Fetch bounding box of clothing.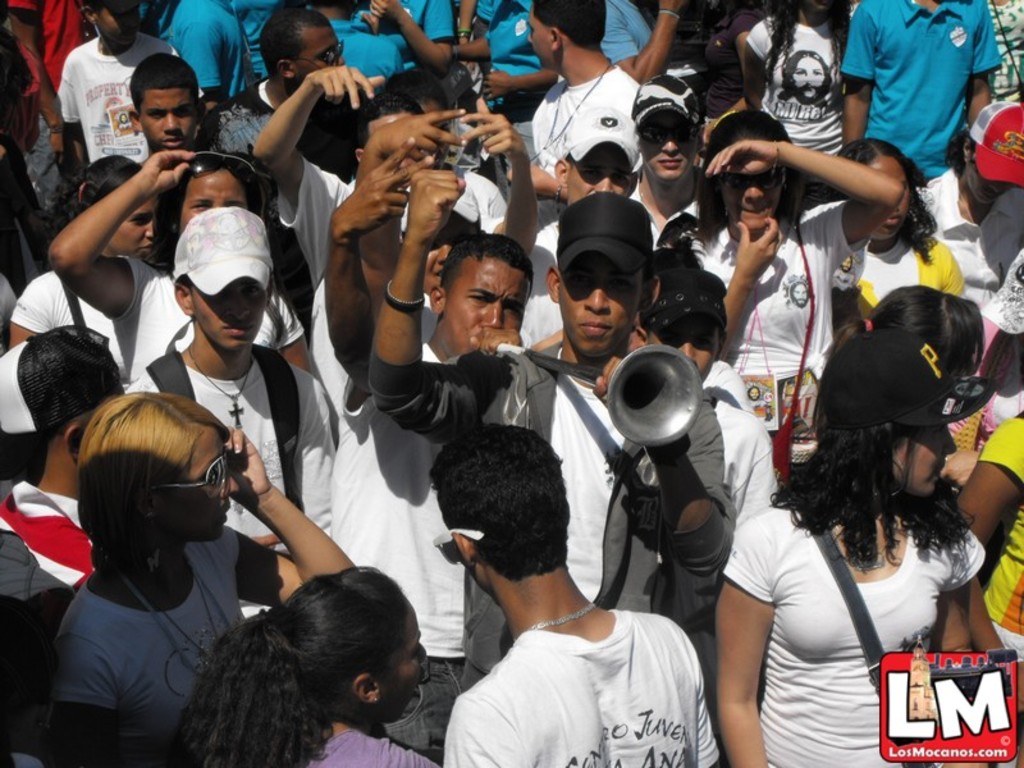
Bbox: box(515, 224, 561, 356).
